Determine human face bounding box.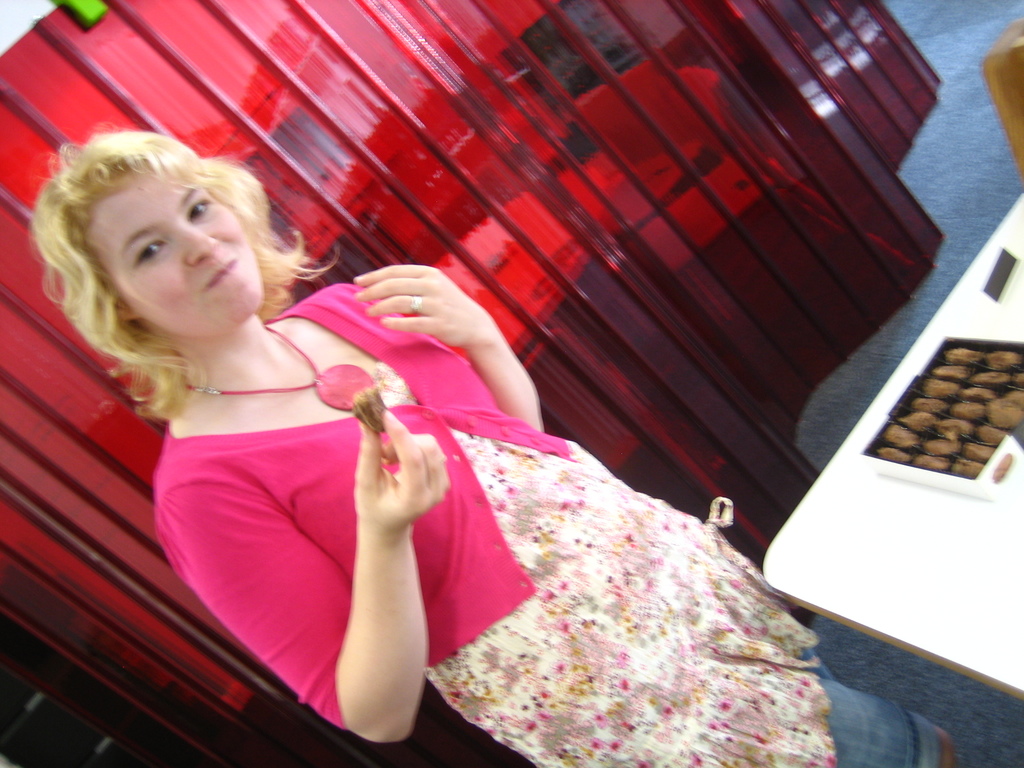
Determined: (86,173,263,336).
